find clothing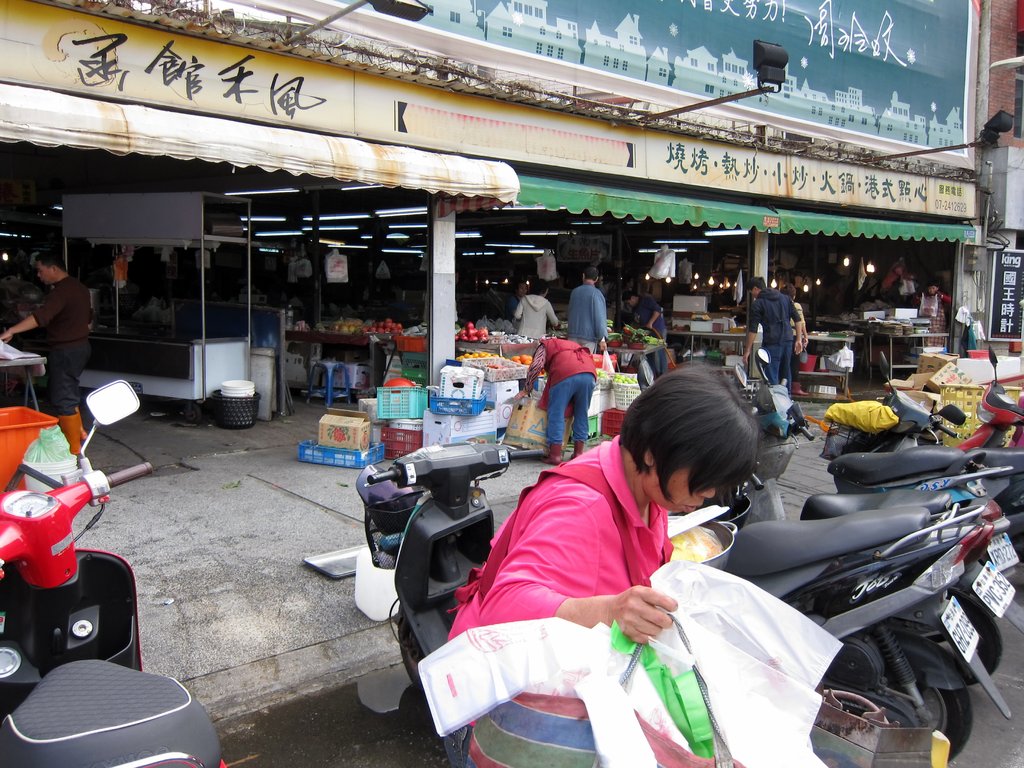
crop(911, 288, 955, 349)
